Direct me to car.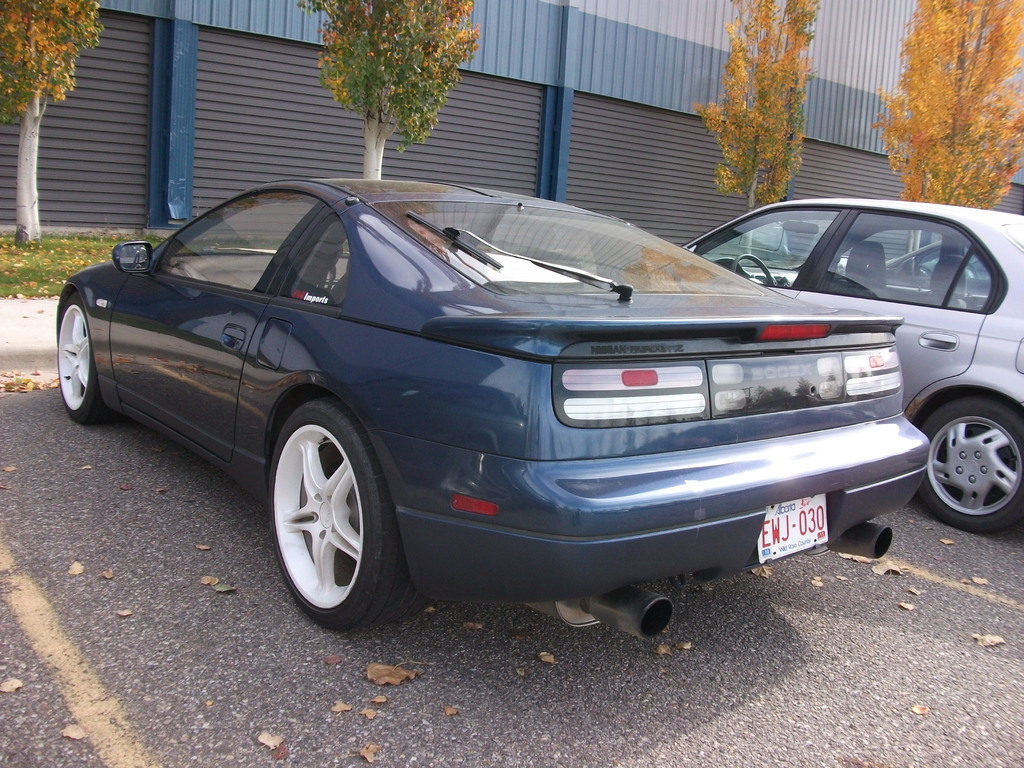
Direction: [659, 207, 1023, 542].
